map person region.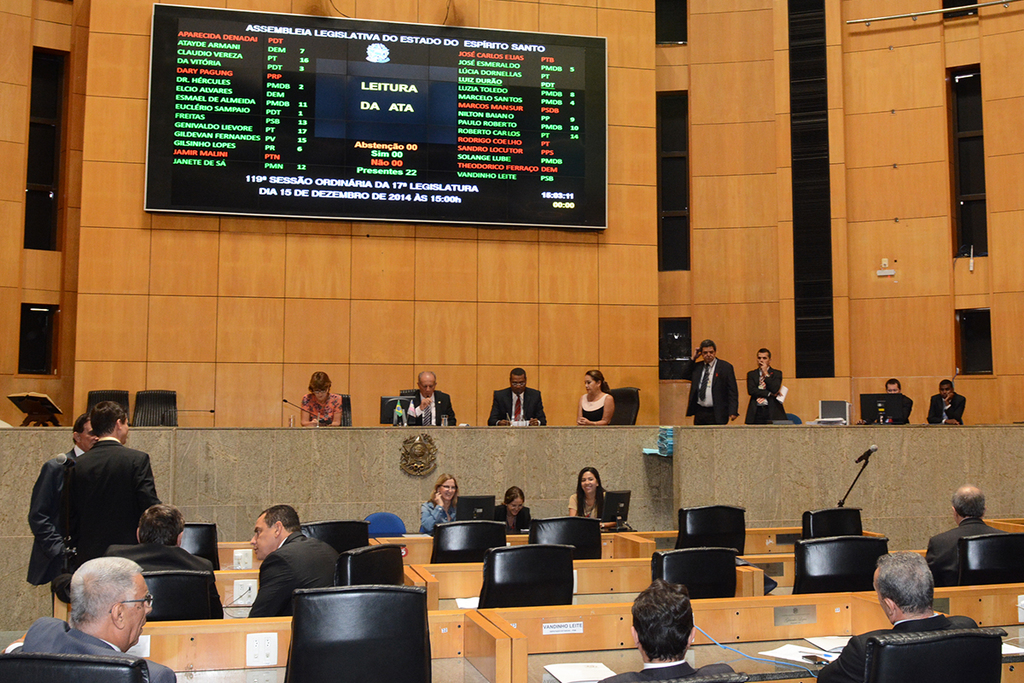
Mapped to (x1=570, y1=371, x2=613, y2=426).
